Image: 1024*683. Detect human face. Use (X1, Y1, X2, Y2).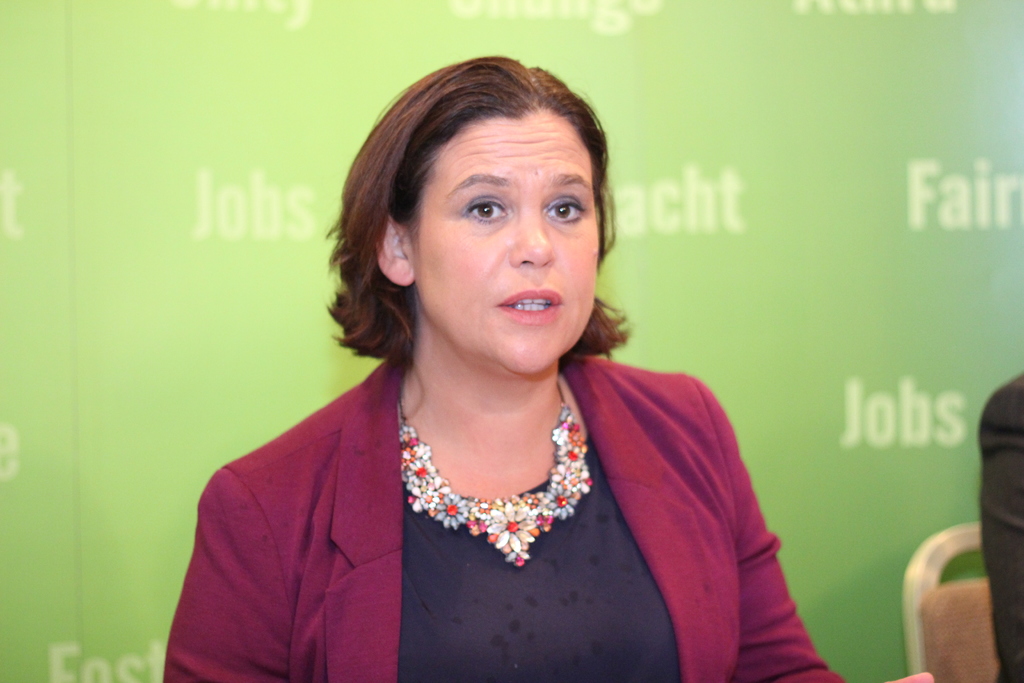
(417, 111, 600, 374).
